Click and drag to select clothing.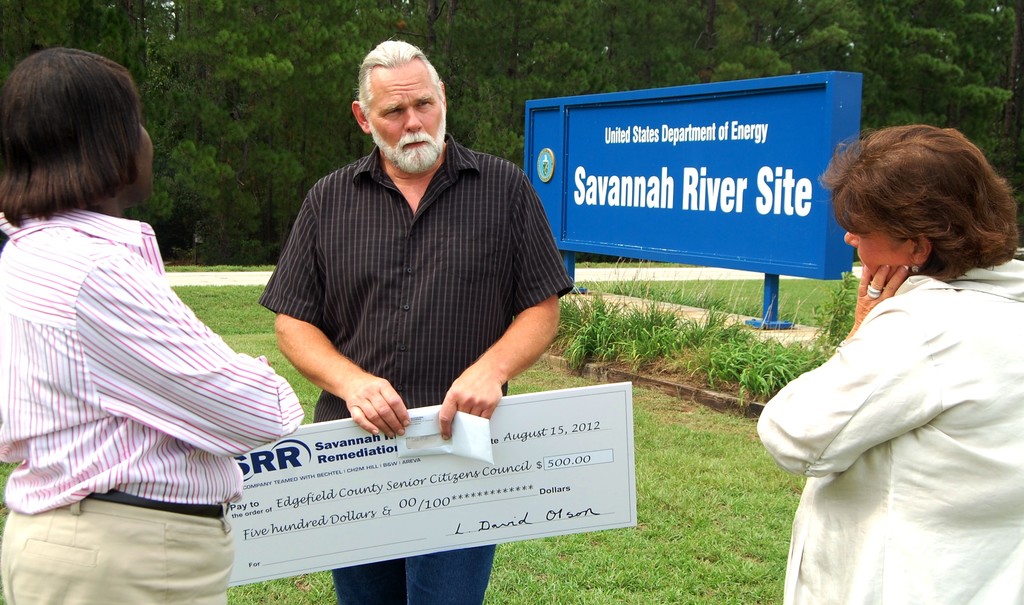
Selection: (left=769, top=217, right=1002, bottom=596).
